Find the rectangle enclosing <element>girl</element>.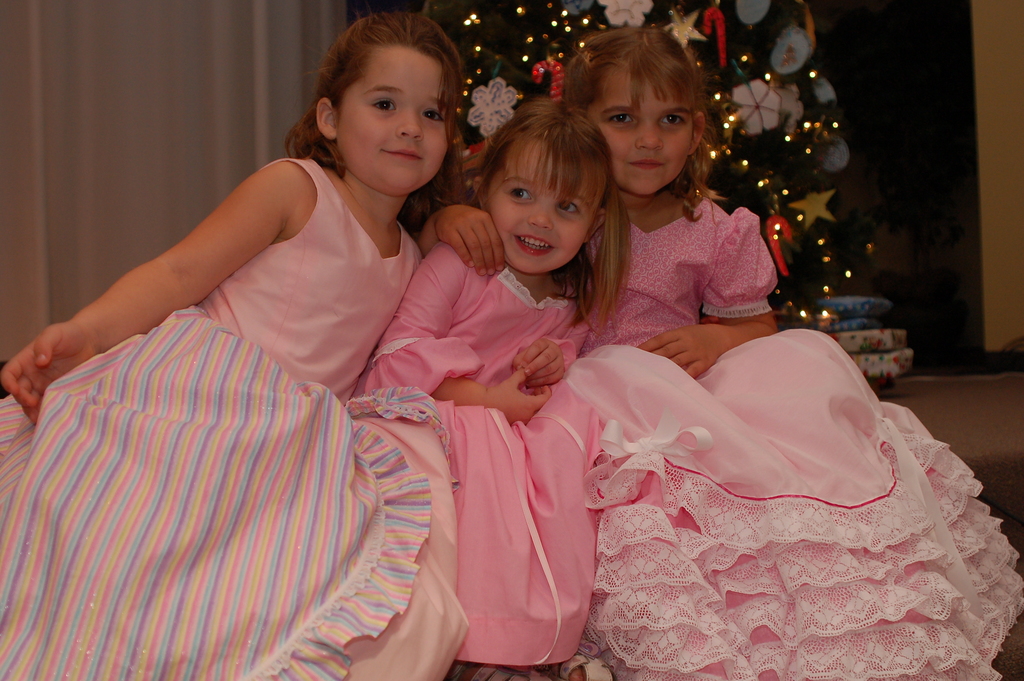
Rect(410, 26, 1020, 680).
